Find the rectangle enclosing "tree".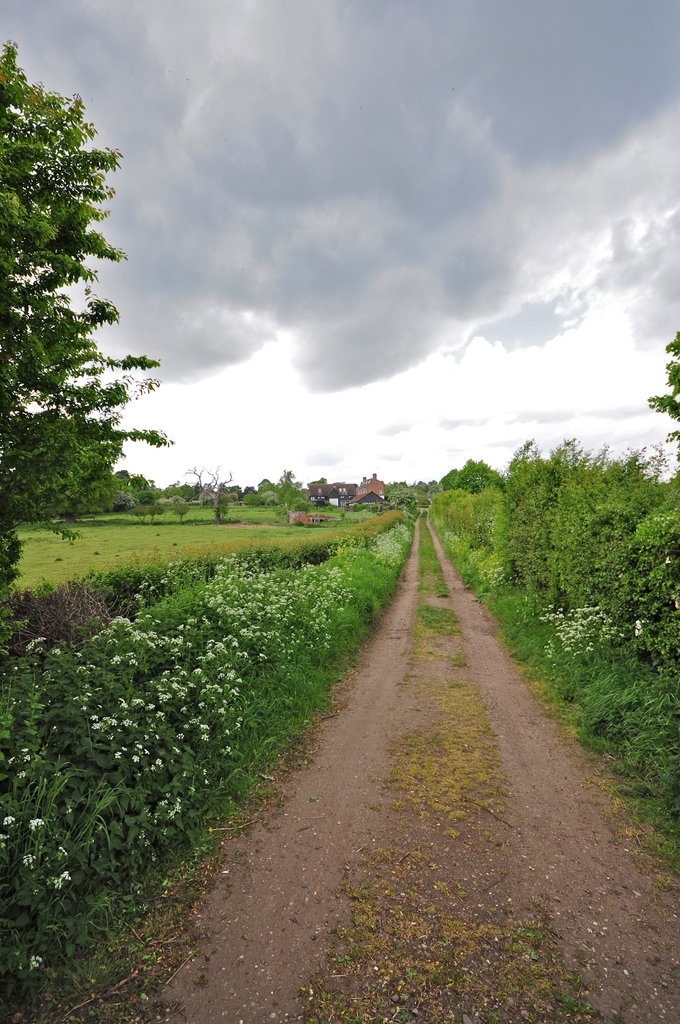
(x1=110, y1=463, x2=154, y2=509).
